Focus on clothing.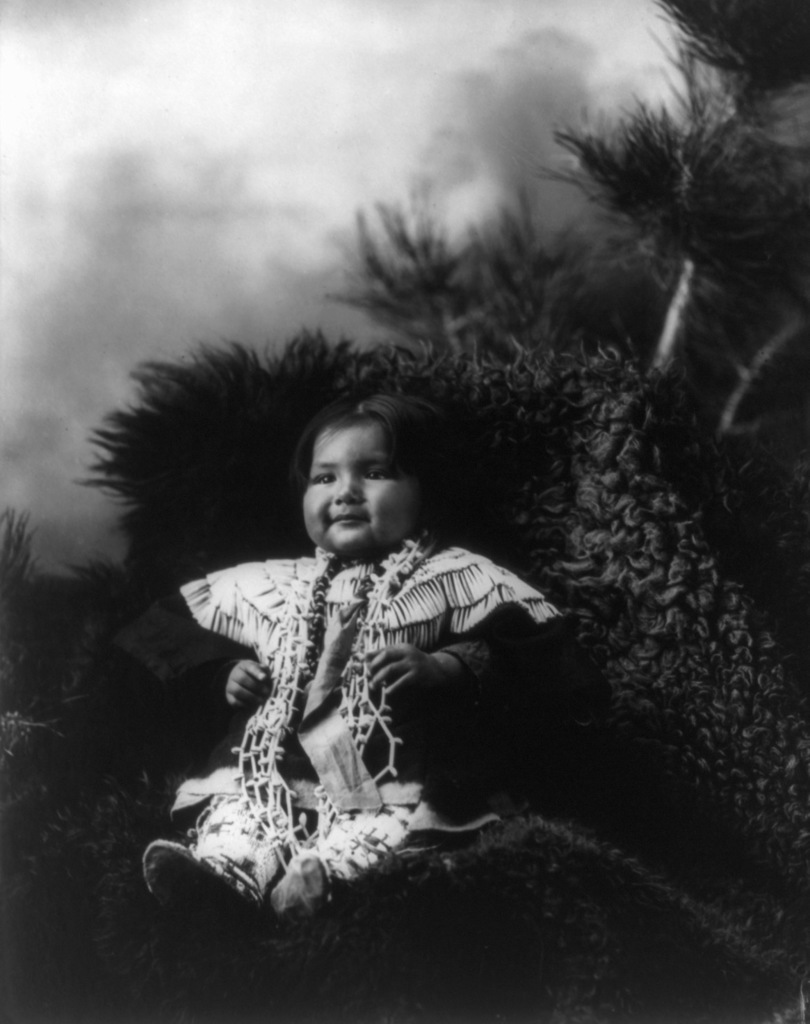
Focused at left=160, top=463, right=561, bottom=910.
